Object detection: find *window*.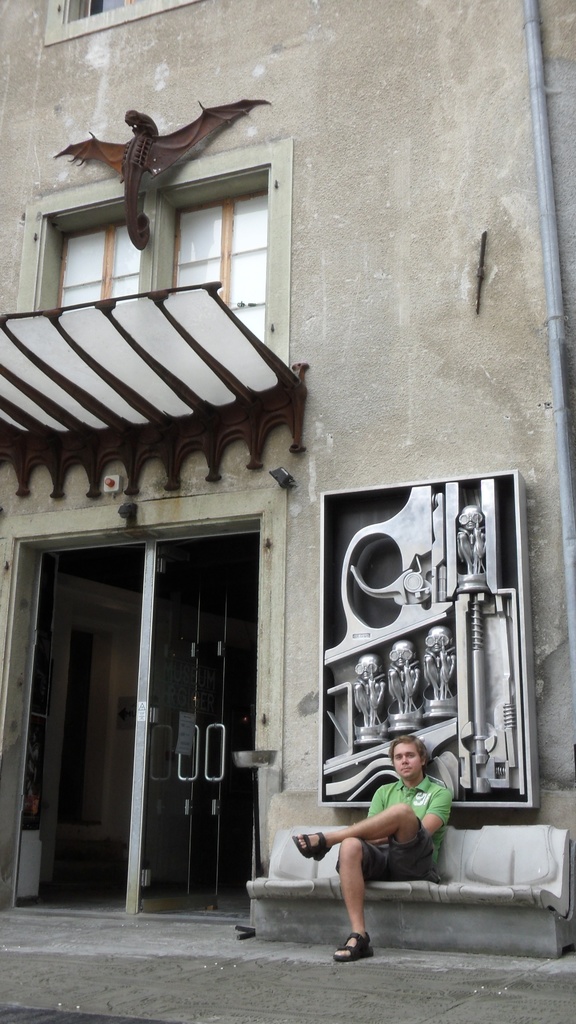
BBox(12, 131, 293, 374).
